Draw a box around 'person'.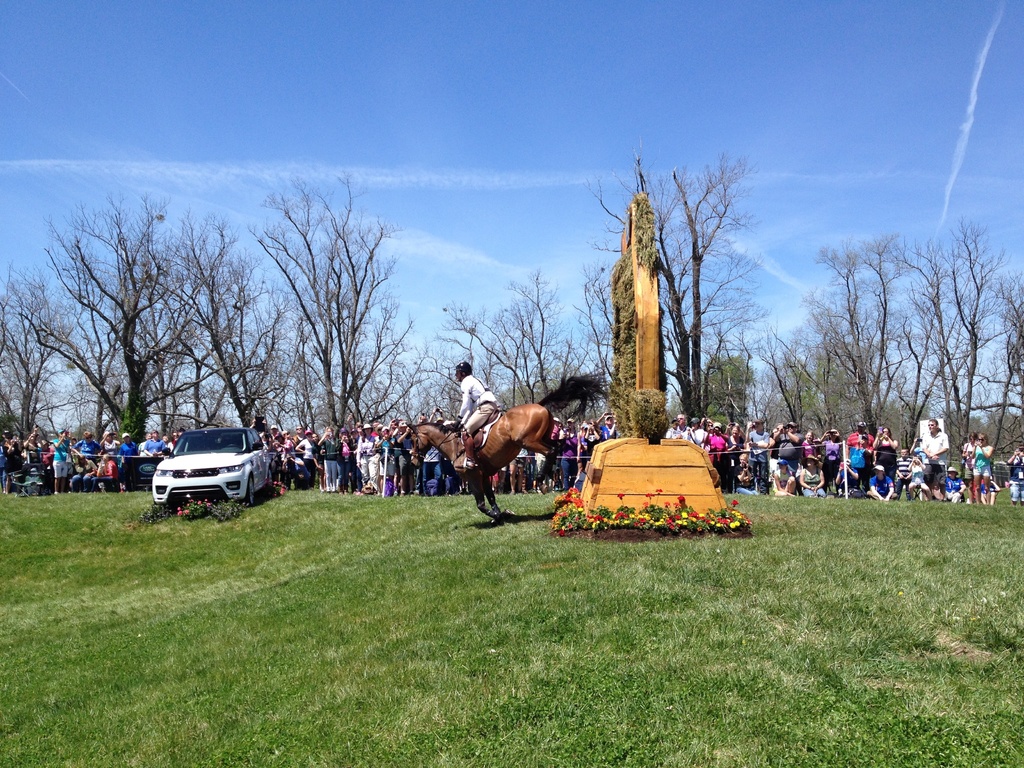
{"x1": 774, "y1": 458, "x2": 796, "y2": 499}.
